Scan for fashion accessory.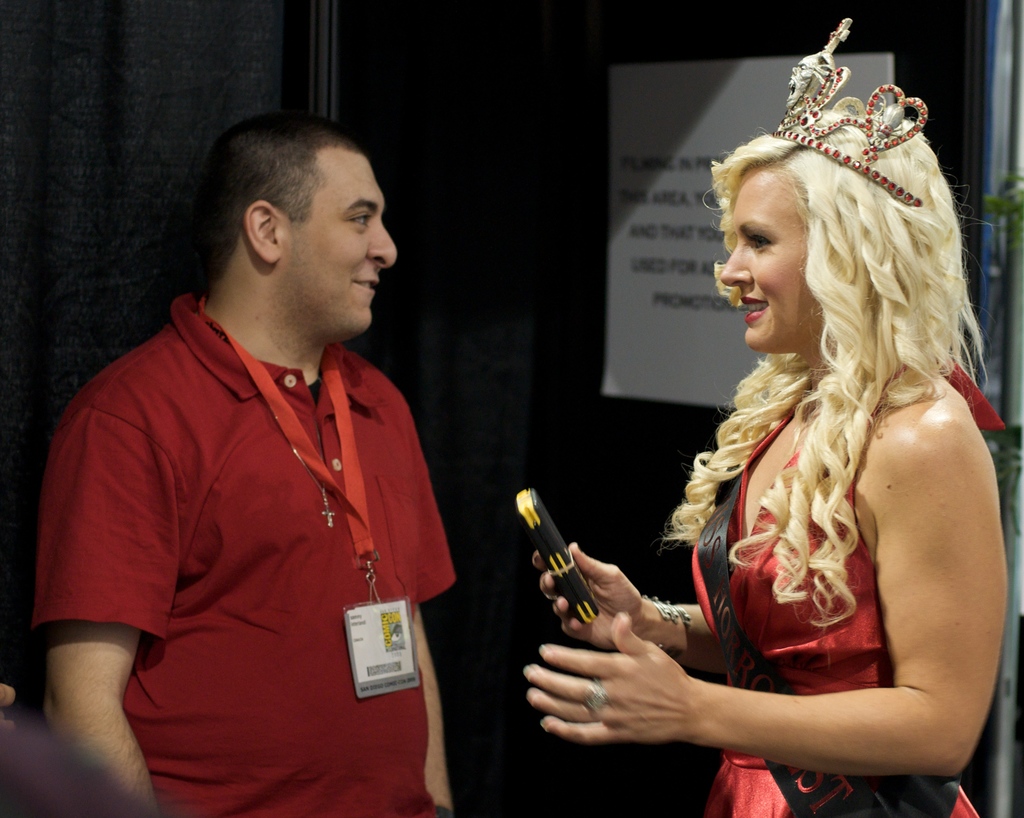
Scan result: bbox=(584, 678, 604, 711).
